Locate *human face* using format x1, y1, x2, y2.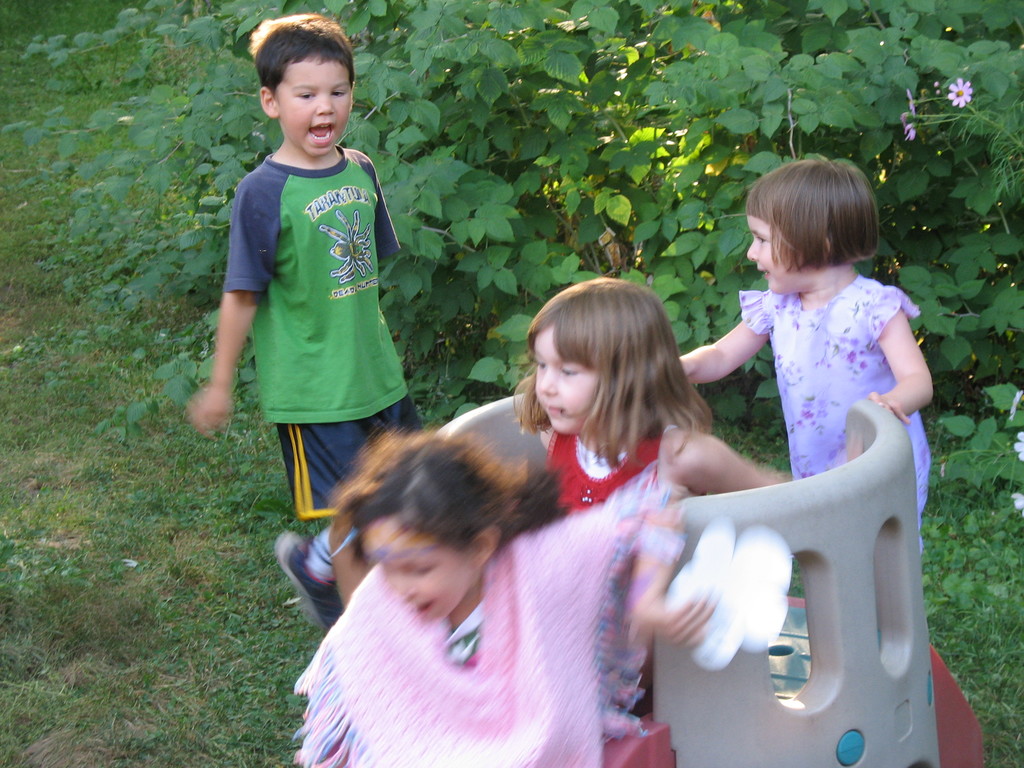
362, 511, 476, 625.
